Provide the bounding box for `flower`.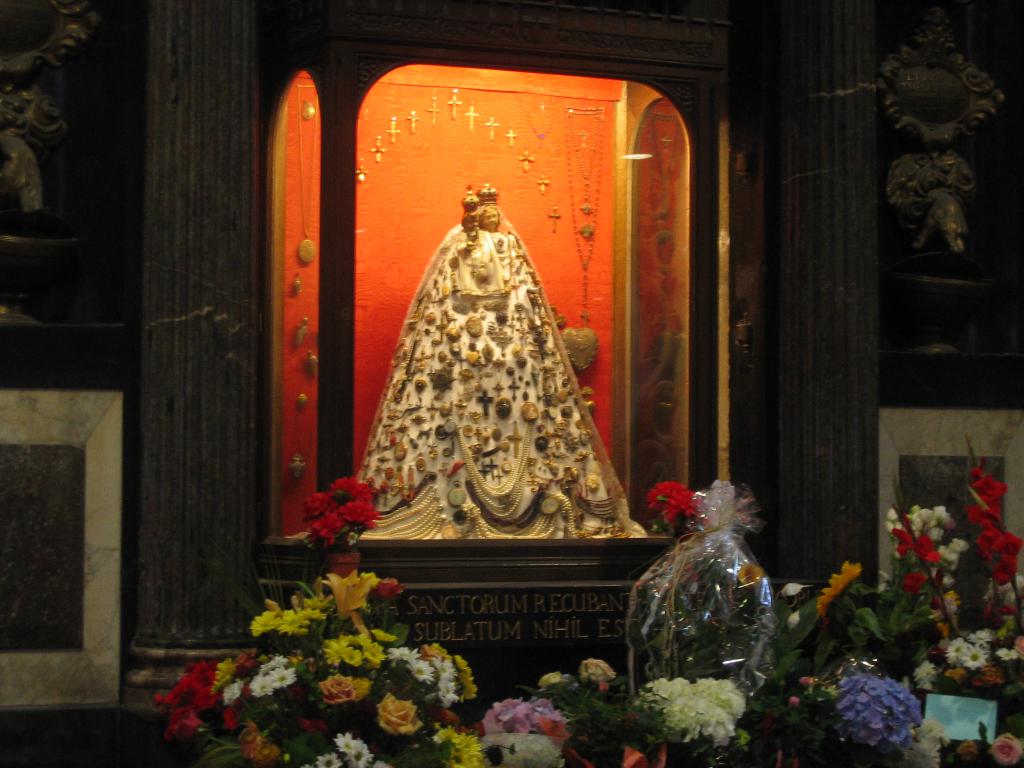
rect(948, 739, 980, 767).
